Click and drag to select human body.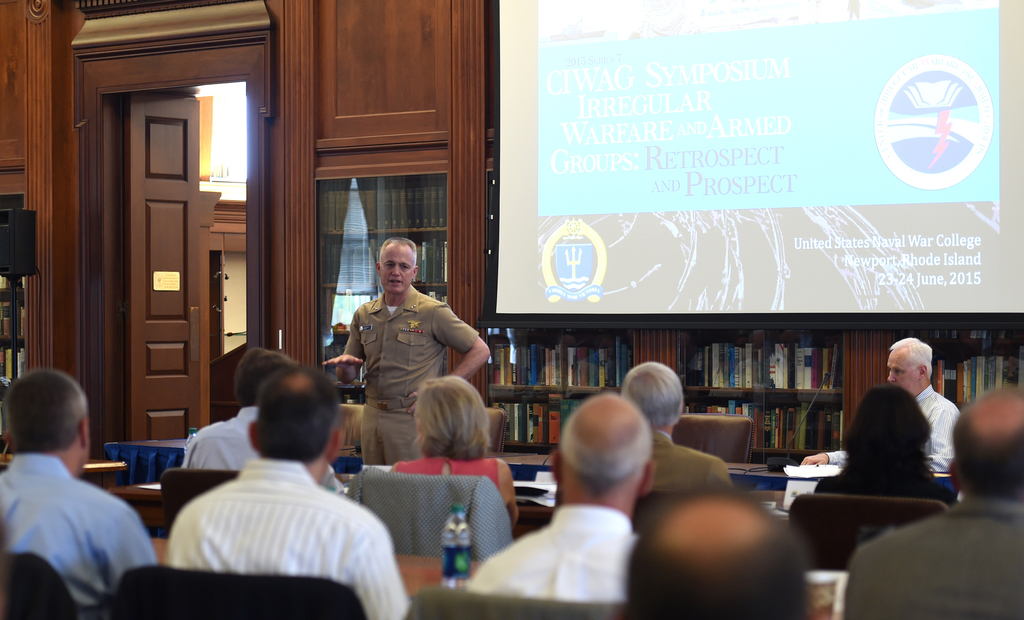
Selection: l=0, t=453, r=163, b=610.
